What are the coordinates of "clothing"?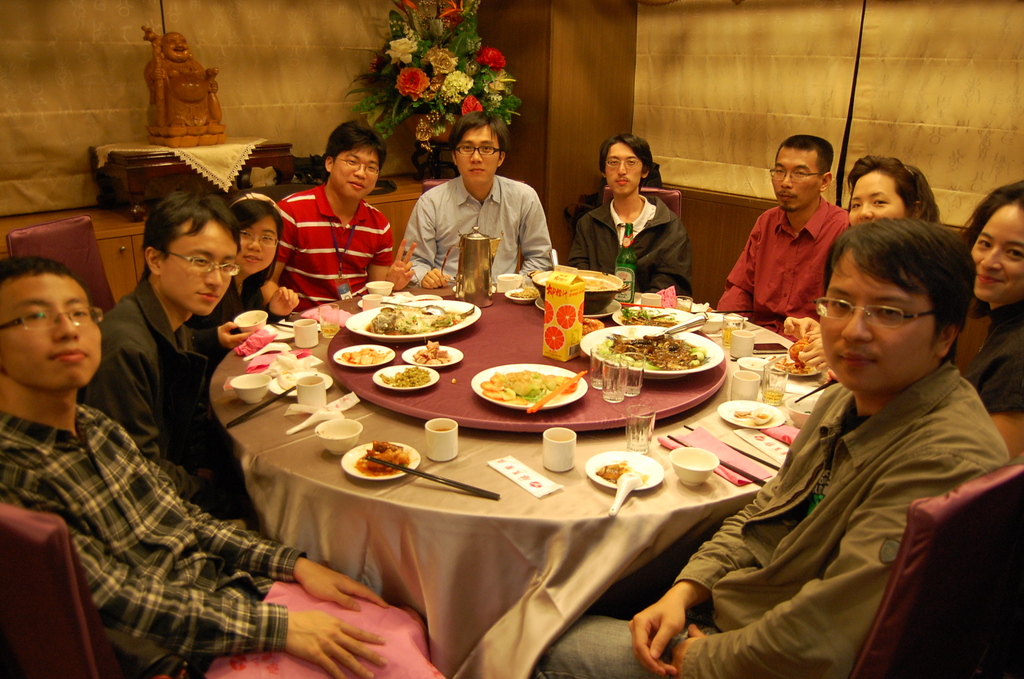
[1,389,316,678].
